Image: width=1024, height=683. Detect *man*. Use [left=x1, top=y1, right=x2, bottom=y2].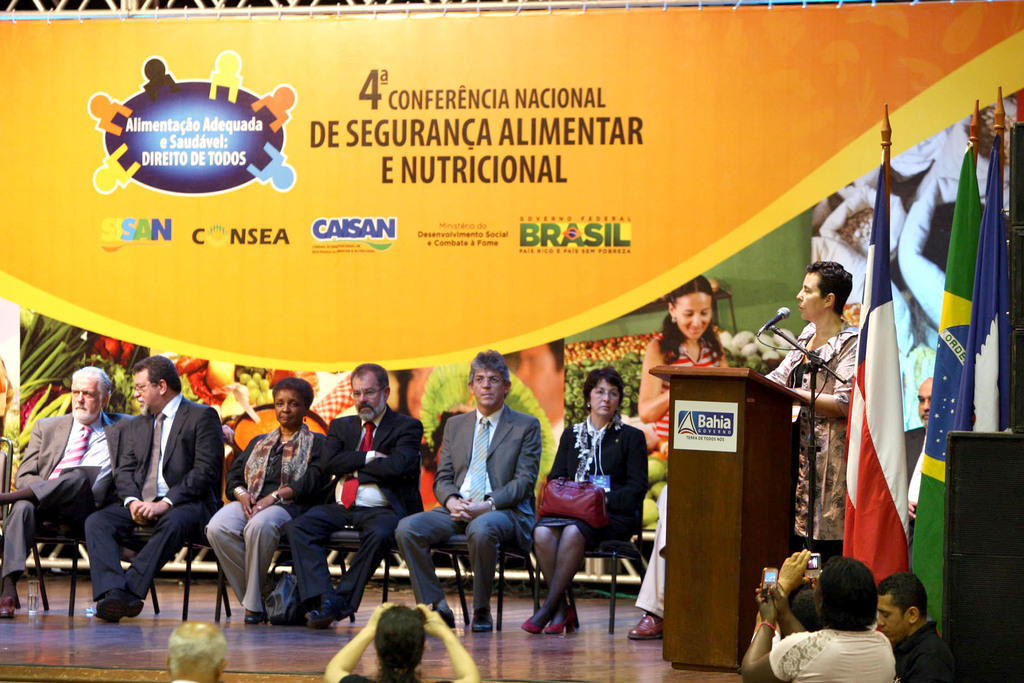
[left=84, top=358, right=230, bottom=623].
